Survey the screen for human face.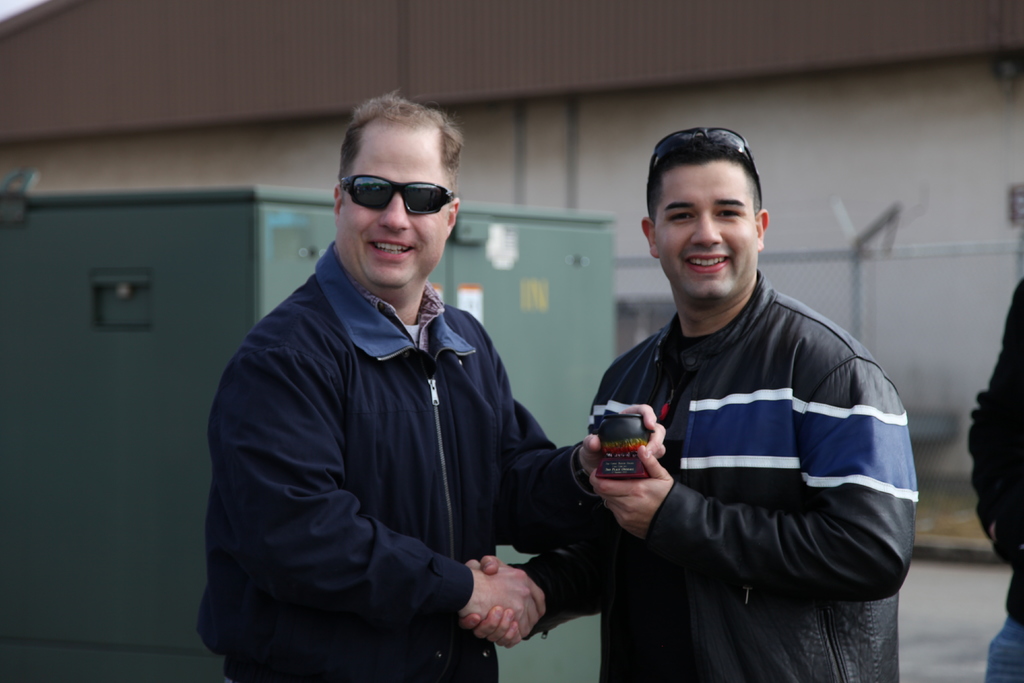
Survey found: 657, 155, 756, 293.
